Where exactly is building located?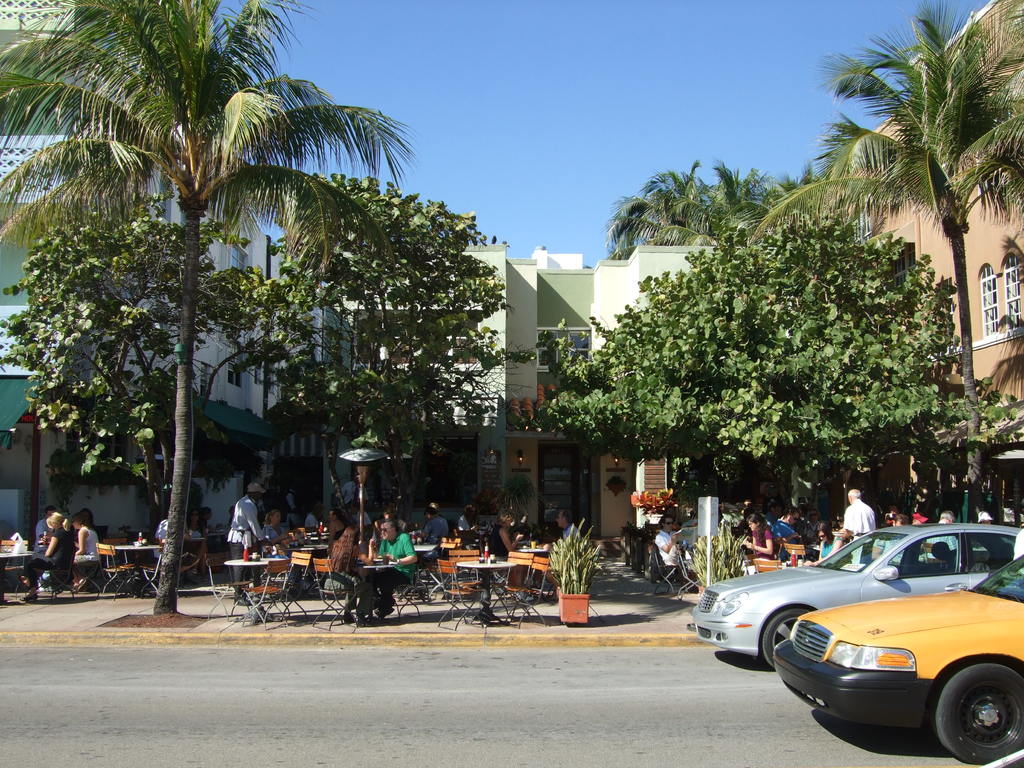
Its bounding box is box(531, 243, 583, 269).
